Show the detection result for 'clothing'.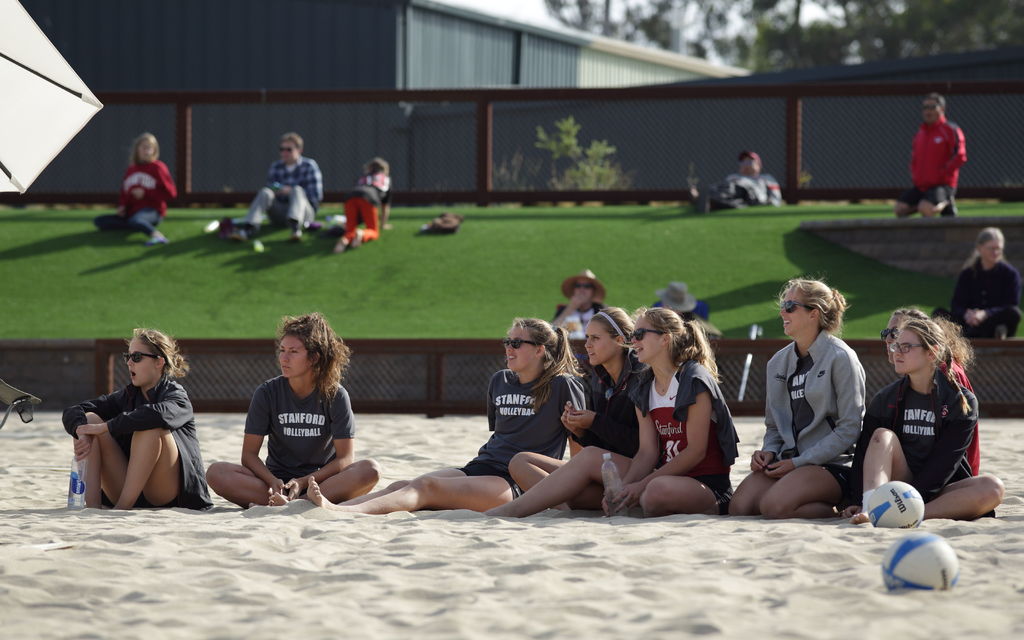
844/372/995/517.
